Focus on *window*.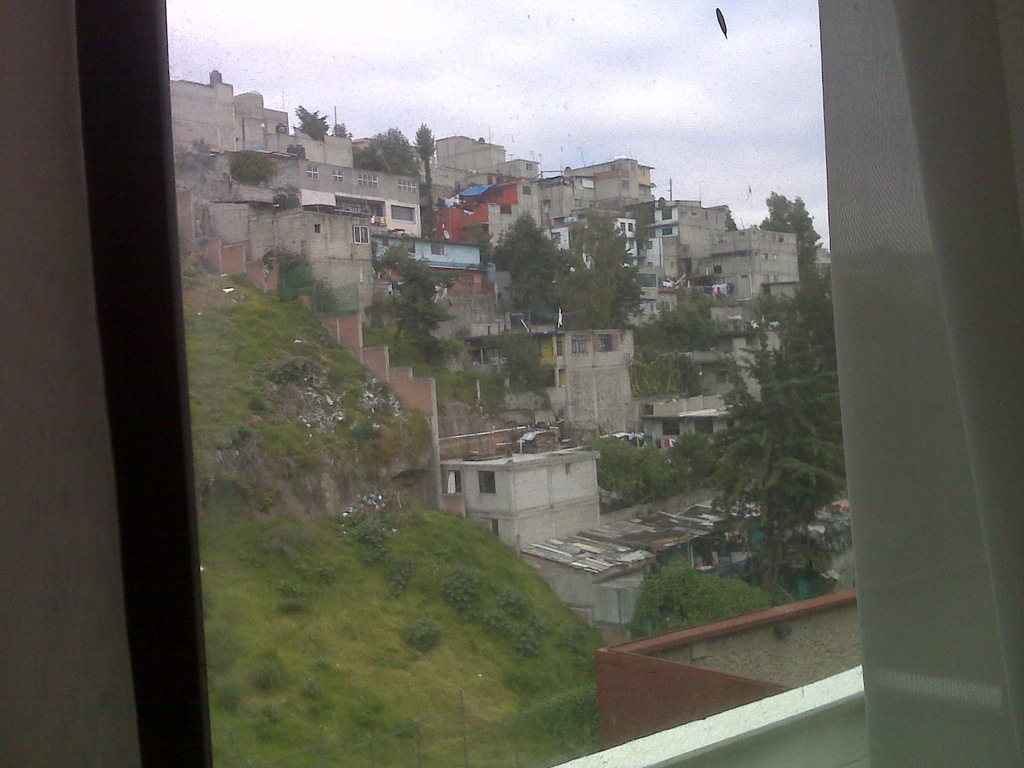
Focused at <region>352, 223, 369, 243</region>.
